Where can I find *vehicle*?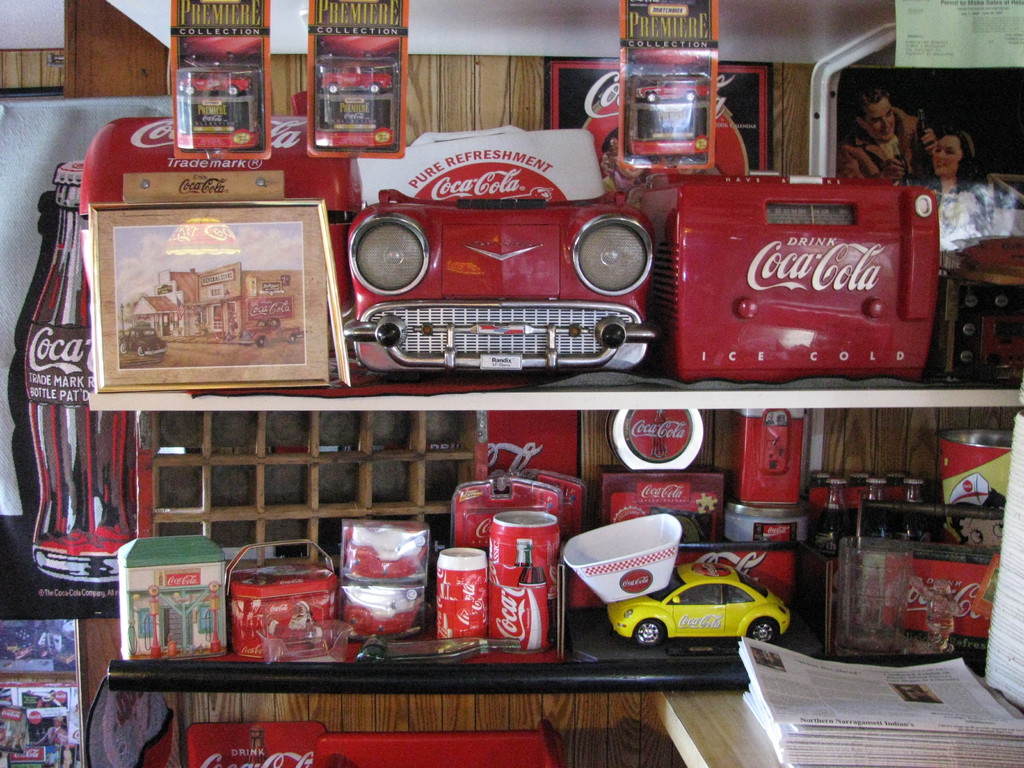
You can find it at <bbox>630, 73, 715, 104</bbox>.
